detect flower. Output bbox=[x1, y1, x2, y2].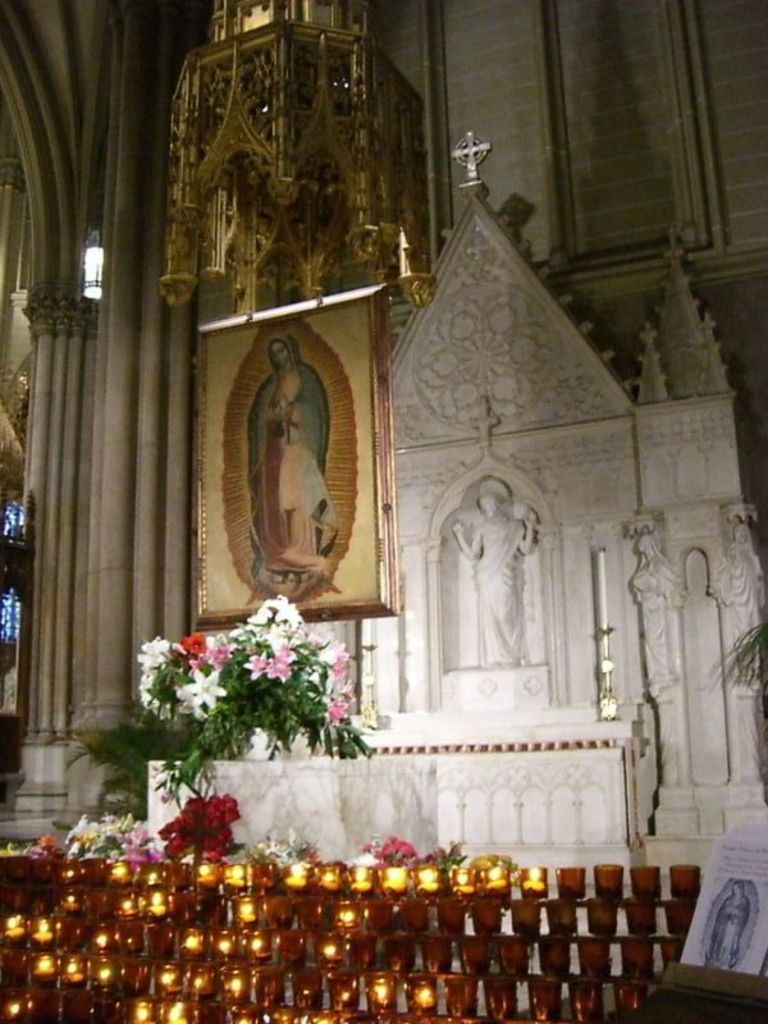
bbox=[168, 632, 212, 677].
